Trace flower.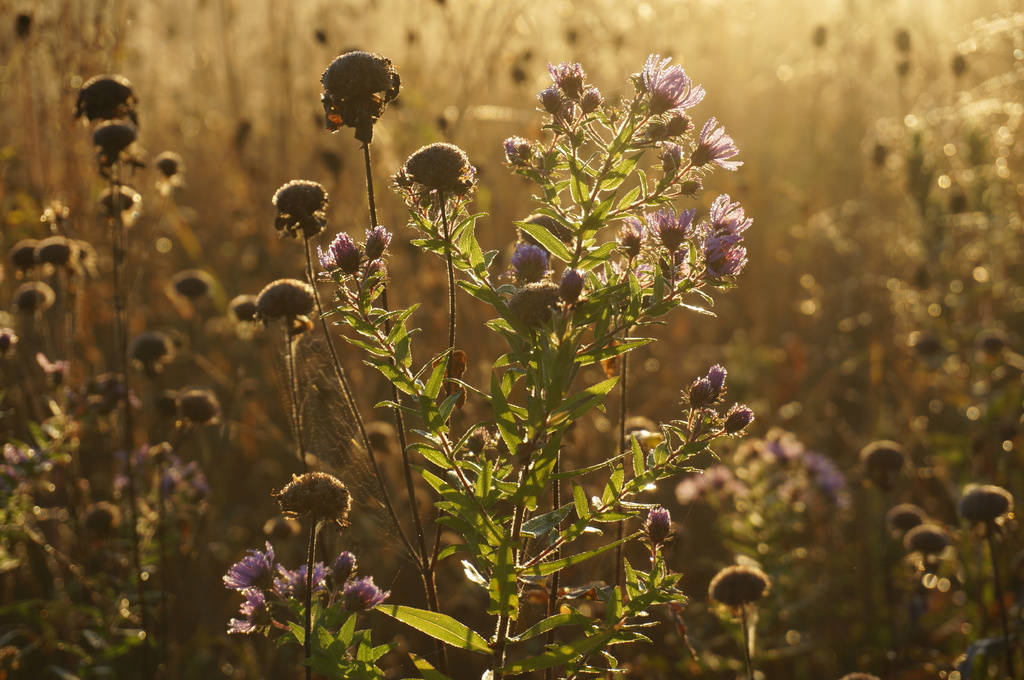
Traced to pyautogui.locateOnScreen(264, 564, 294, 591).
